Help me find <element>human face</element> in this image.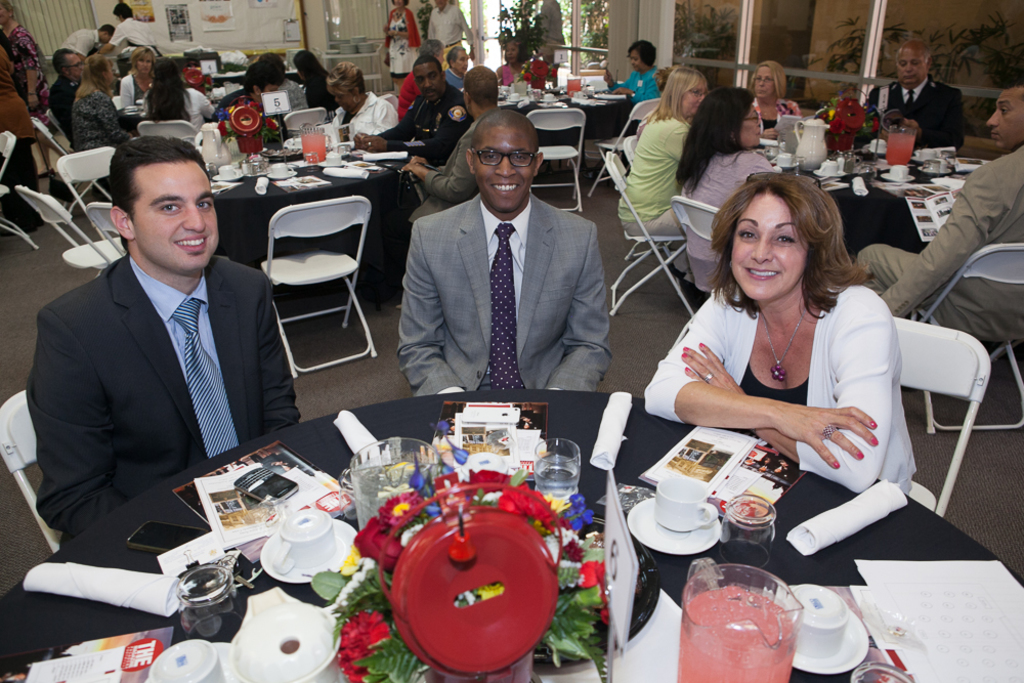
Found it: [475,128,534,213].
